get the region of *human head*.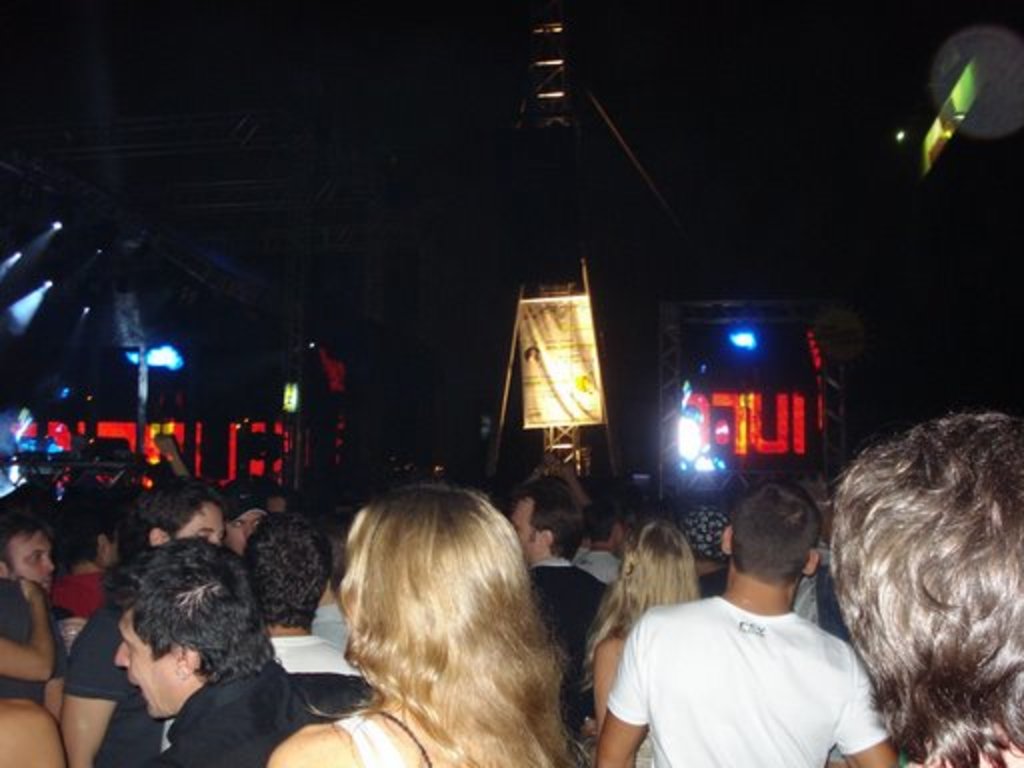
left=114, top=536, right=274, bottom=722.
